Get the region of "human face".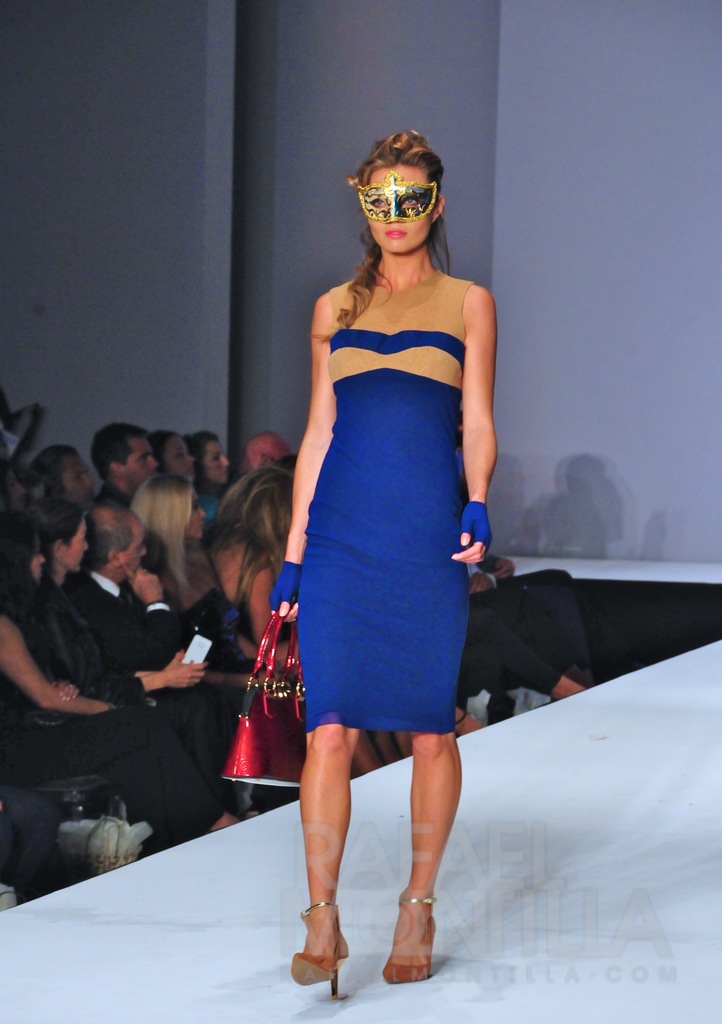
252,437,283,476.
